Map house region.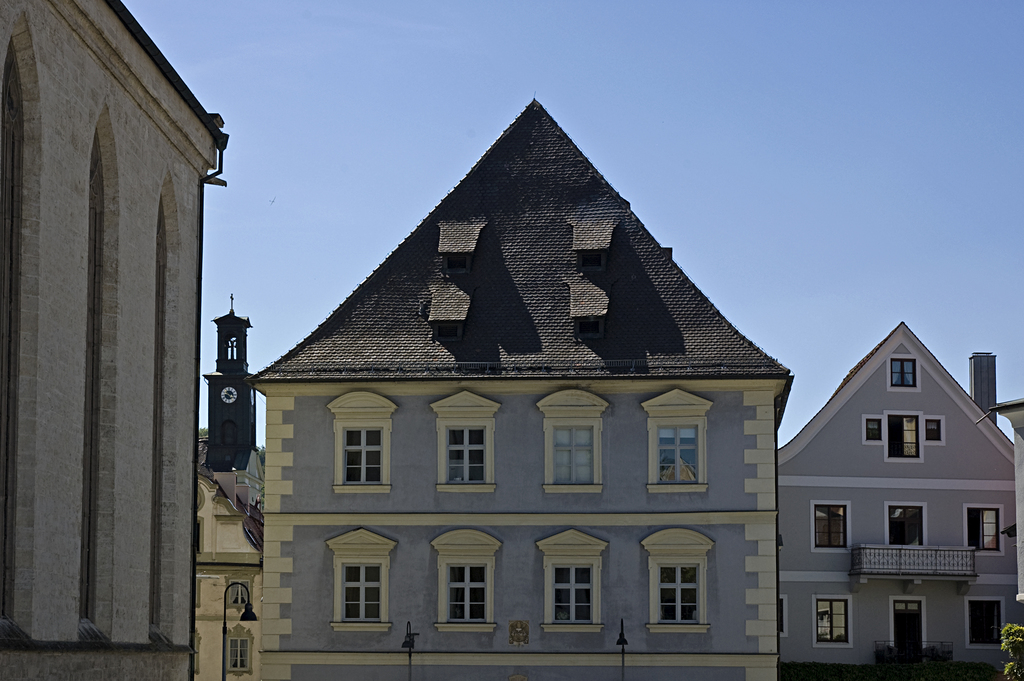
Mapped to [778, 316, 1023, 679].
